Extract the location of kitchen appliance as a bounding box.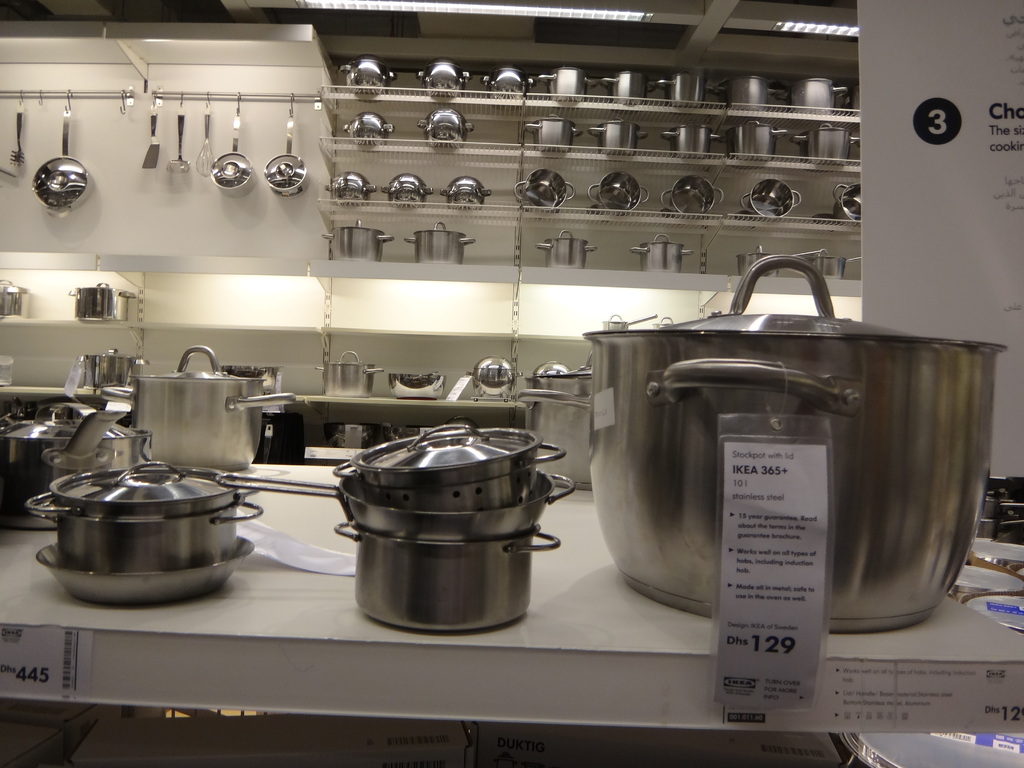
box(101, 347, 298, 471).
